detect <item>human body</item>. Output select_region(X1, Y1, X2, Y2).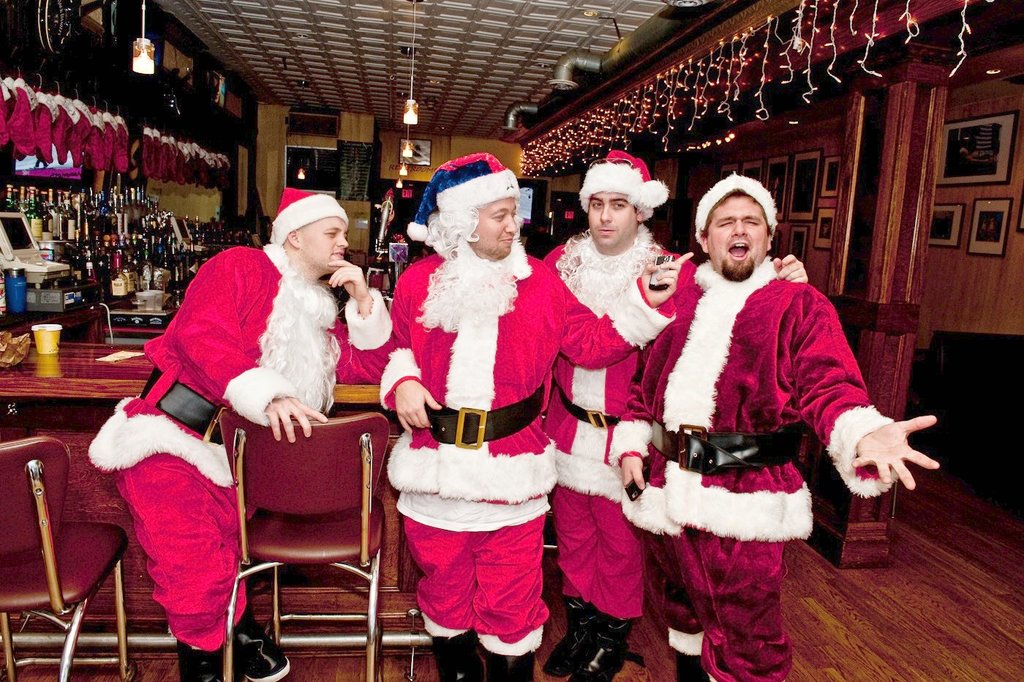
select_region(606, 252, 941, 681).
